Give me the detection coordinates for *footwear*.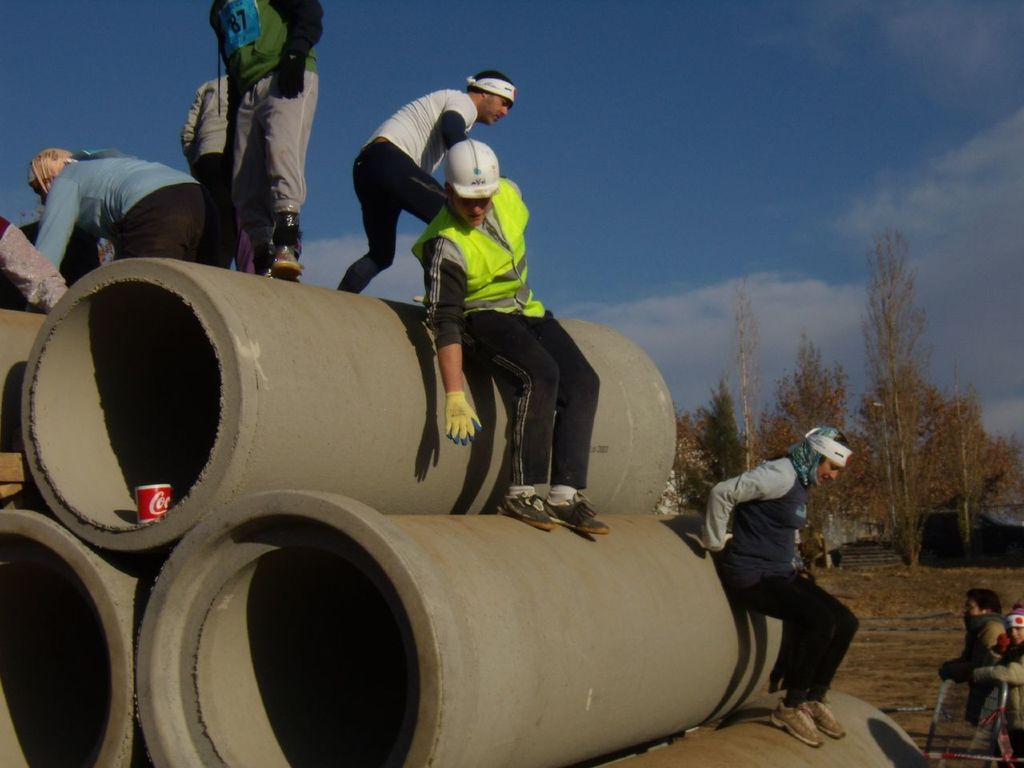
x1=551, y1=492, x2=607, y2=534.
